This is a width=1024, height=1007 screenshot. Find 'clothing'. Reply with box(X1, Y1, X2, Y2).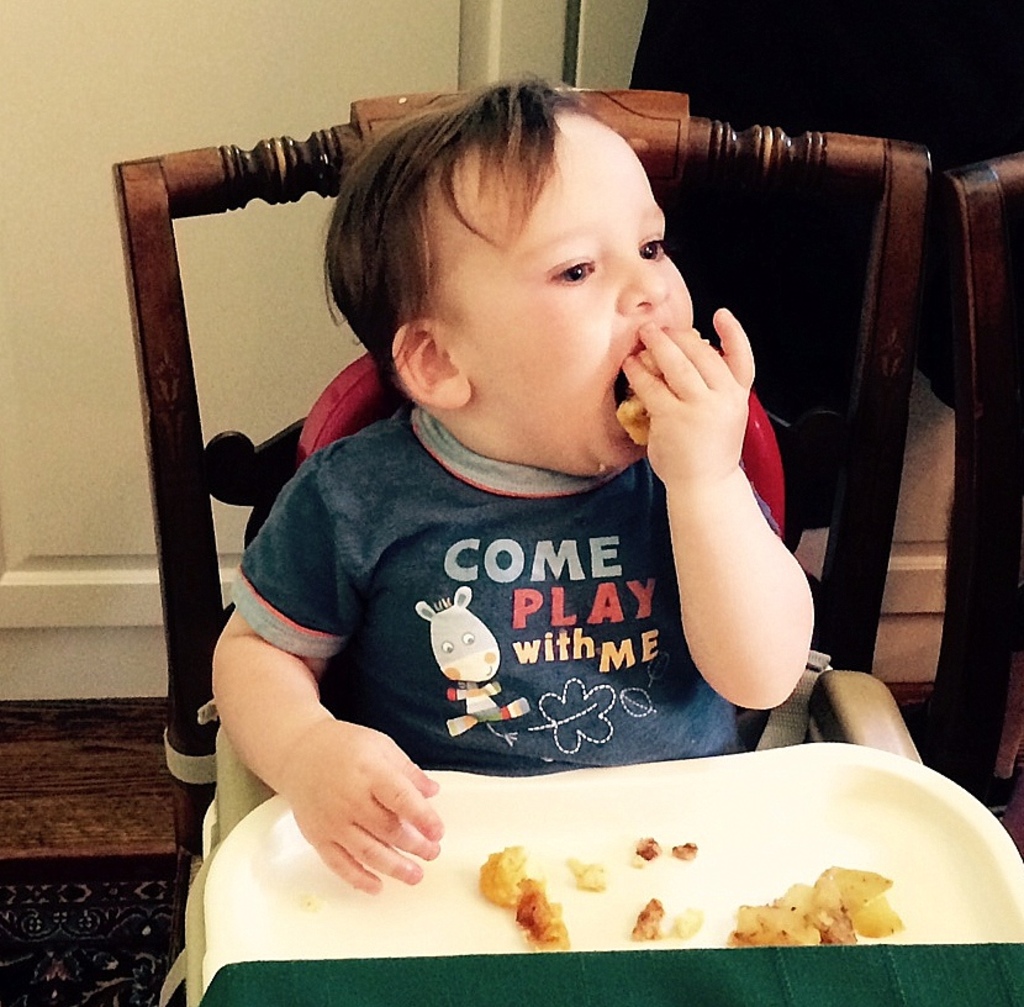
box(227, 408, 743, 781).
